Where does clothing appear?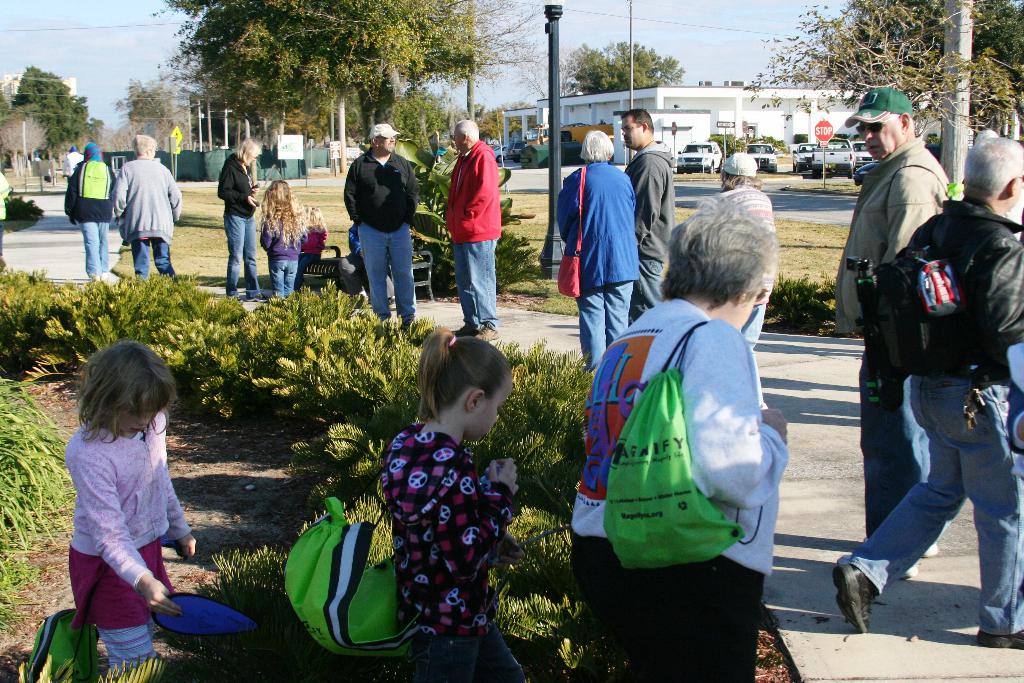
Appears at BBox(63, 142, 115, 271).
